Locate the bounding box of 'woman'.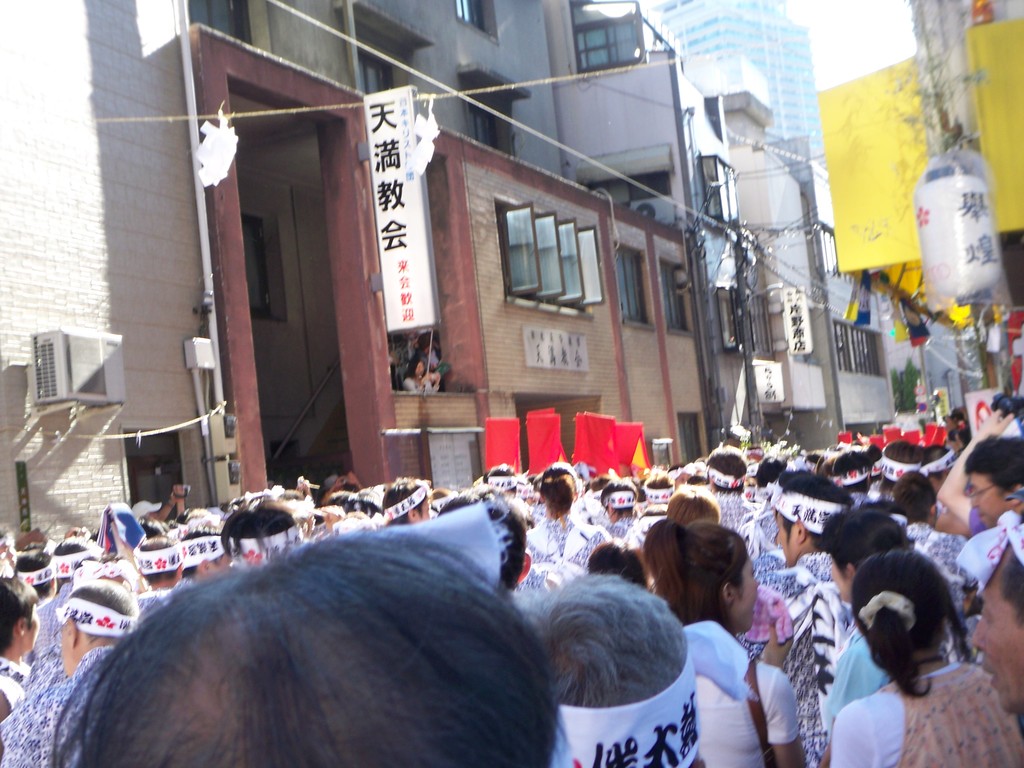
Bounding box: bbox=[649, 491, 733, 532].
